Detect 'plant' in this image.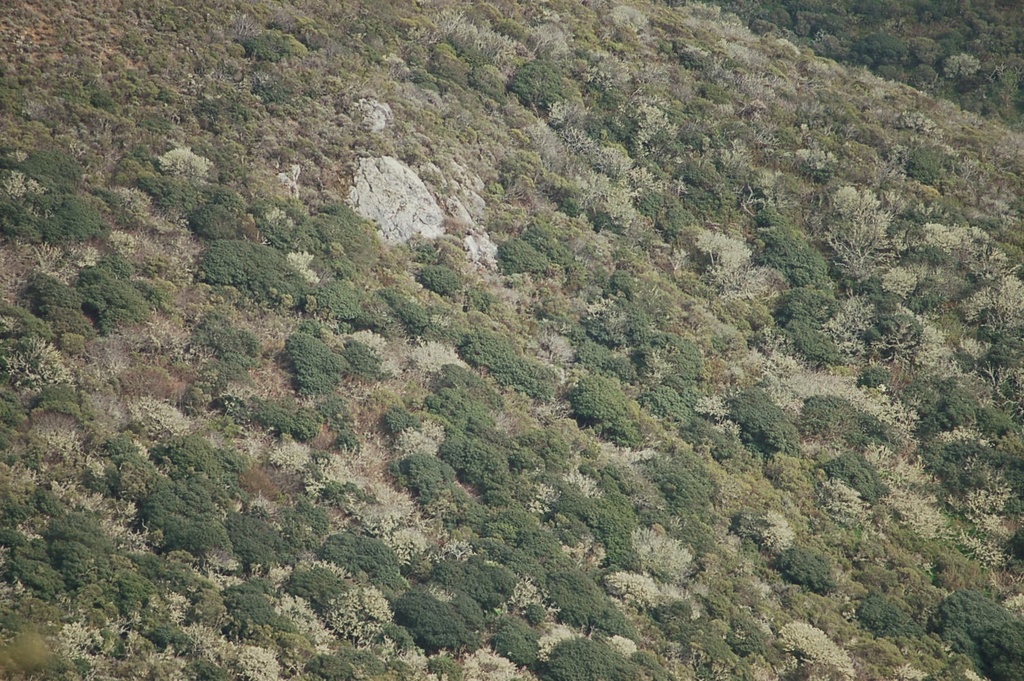
Detection: 118, 545, 199, 598.
